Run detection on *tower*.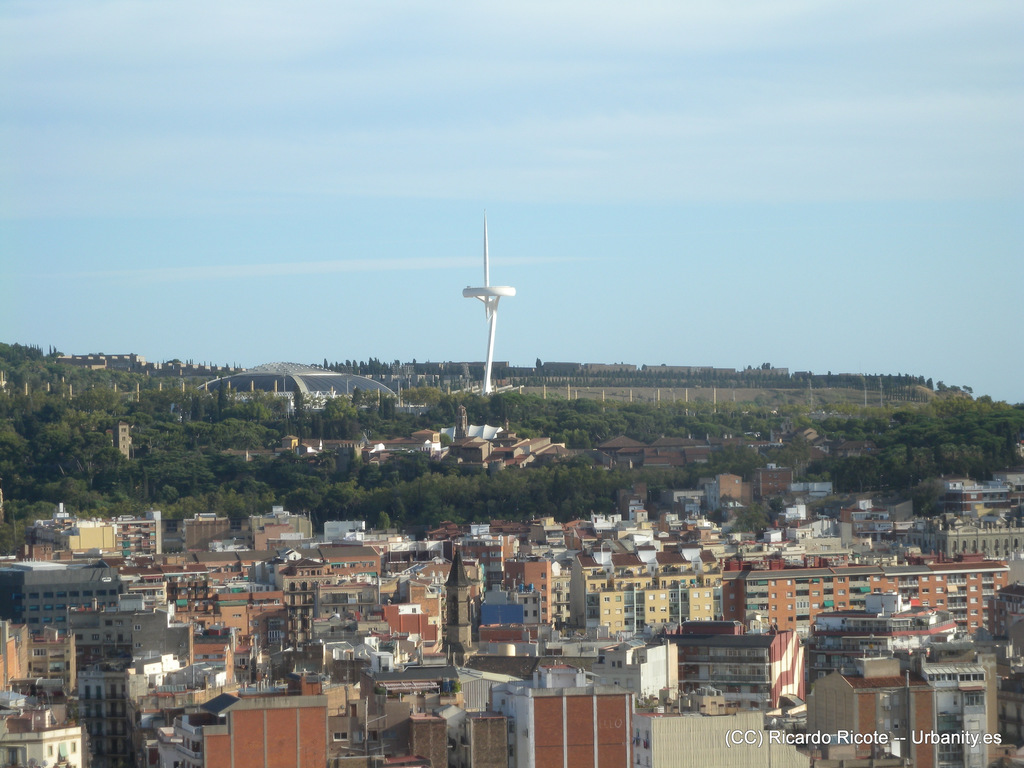
Result: detection(131, 509, 173, 561).
